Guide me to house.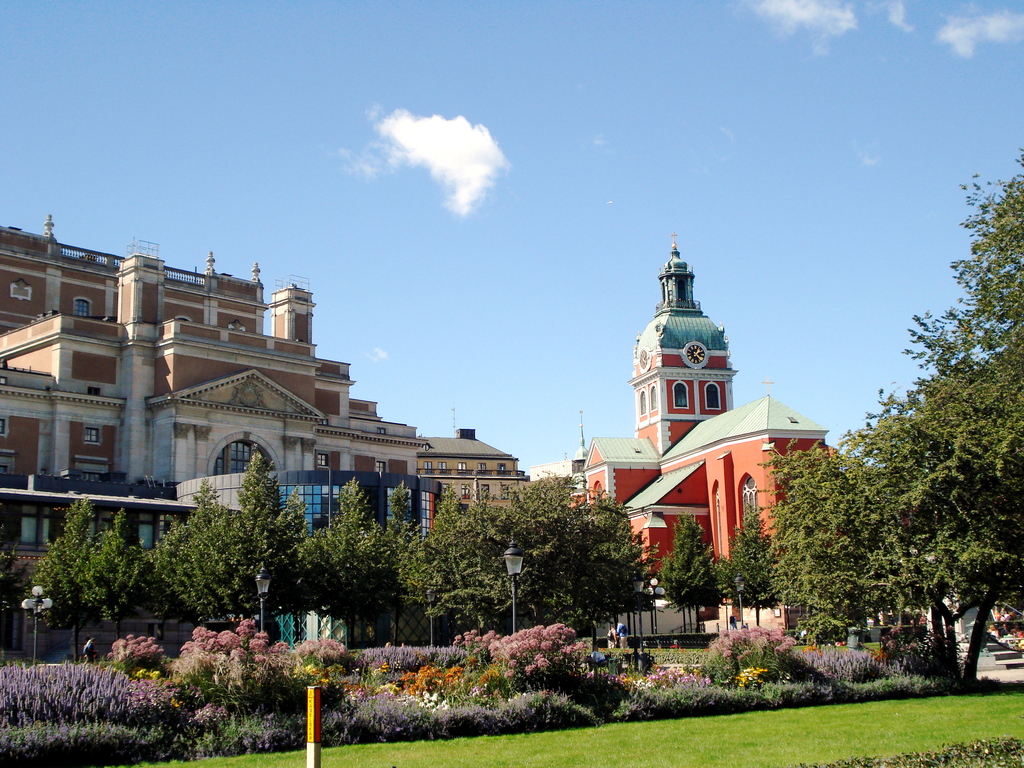
Guidance: box(0, 213, 541, 539).
